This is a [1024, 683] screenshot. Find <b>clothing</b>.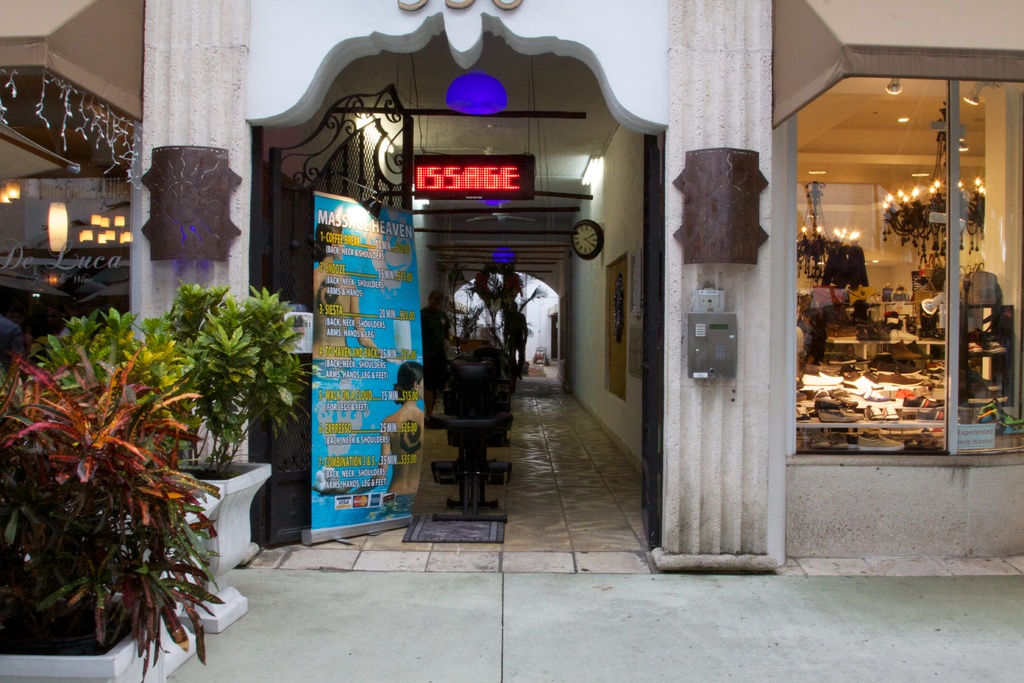
Bounding box: x1=419 y1=304 x2=450 y2=409.
